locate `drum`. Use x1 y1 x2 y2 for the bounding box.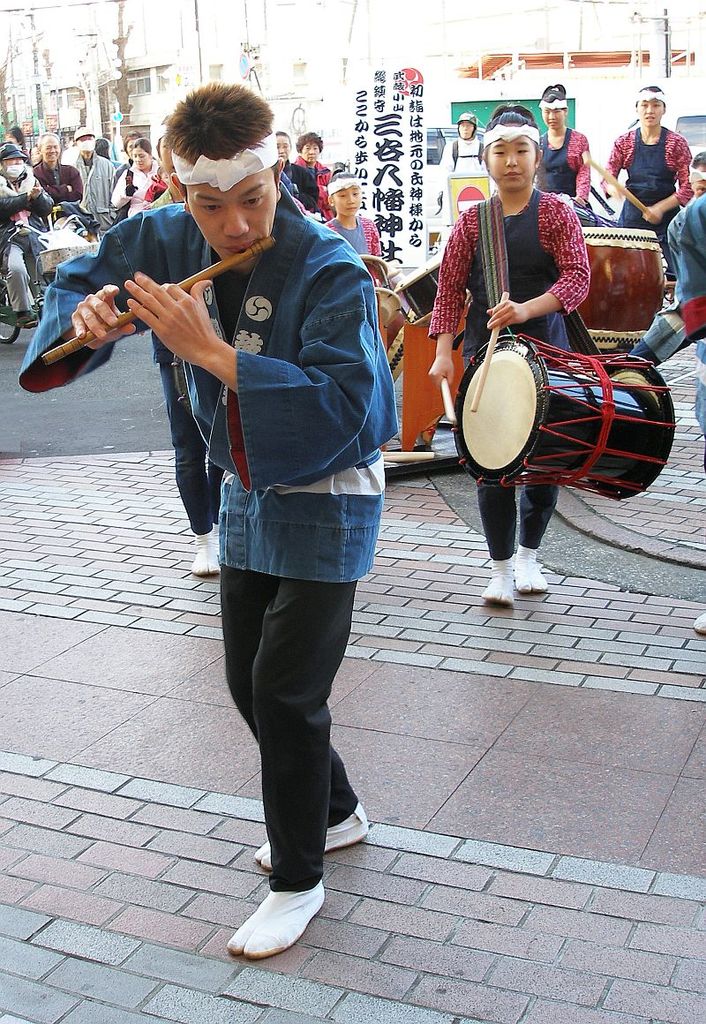
455 288 655 486.
